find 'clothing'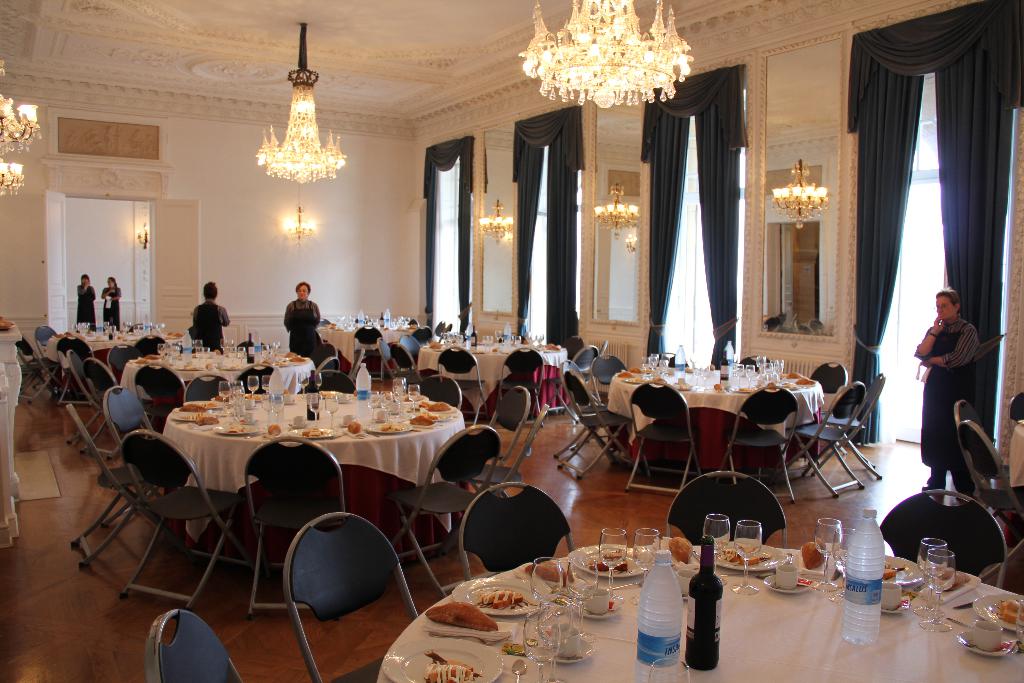
detection(74, 279, 97, 332)
